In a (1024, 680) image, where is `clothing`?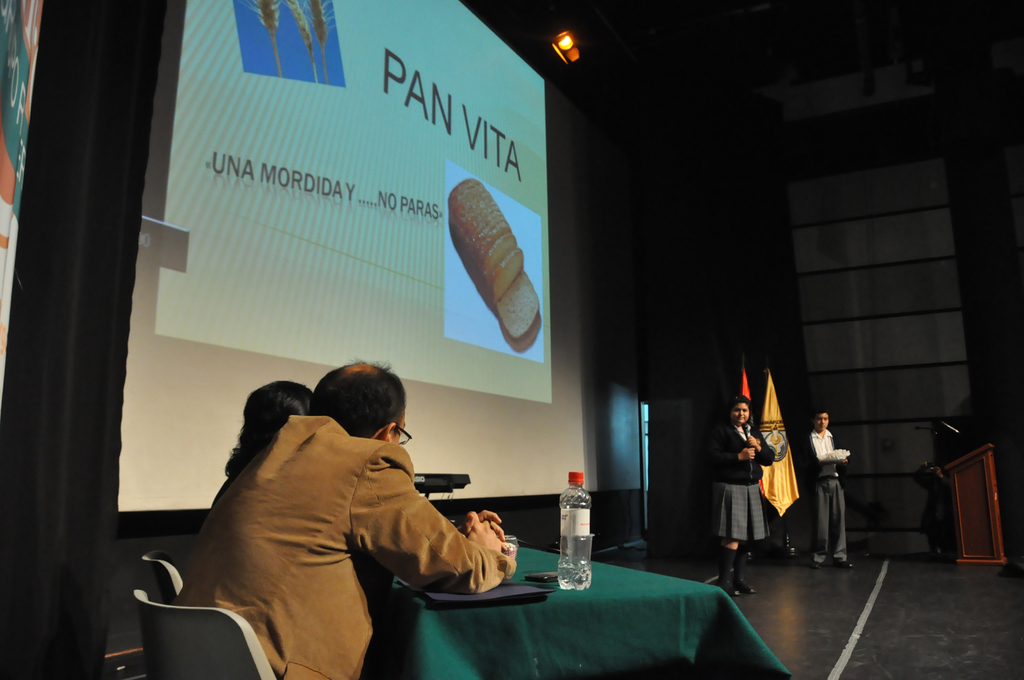
box=[714, 412, 774, 540].
